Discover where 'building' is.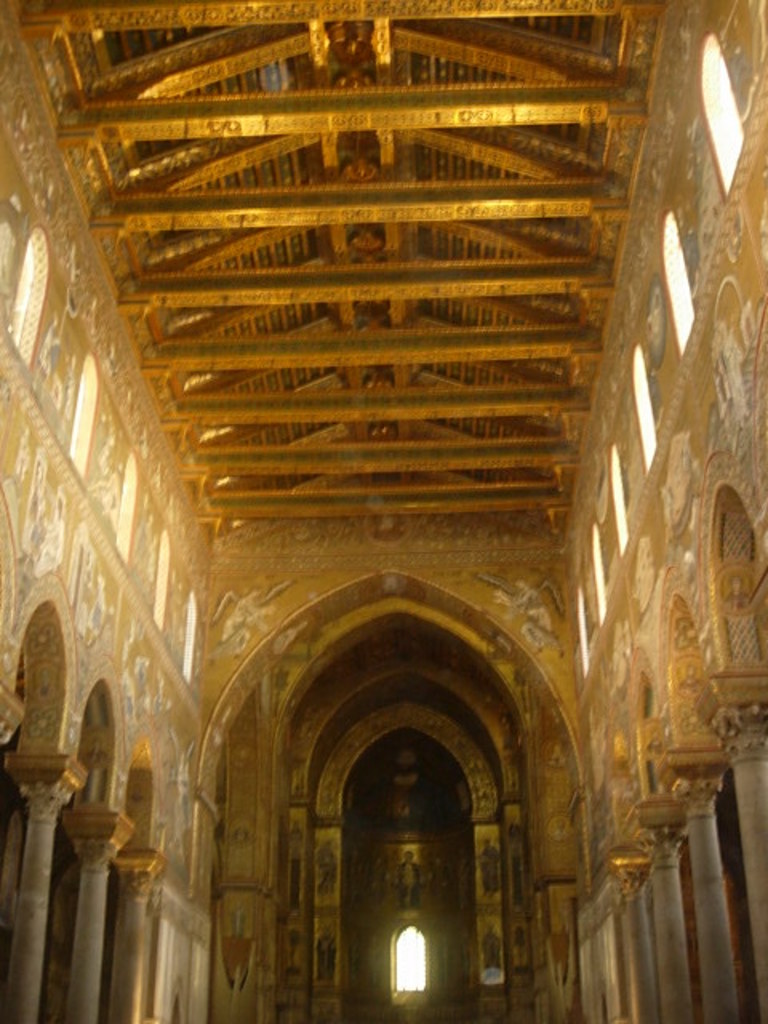
Discovered at pyautogui.locateOnScreen(0, 0, 766, 1022).
